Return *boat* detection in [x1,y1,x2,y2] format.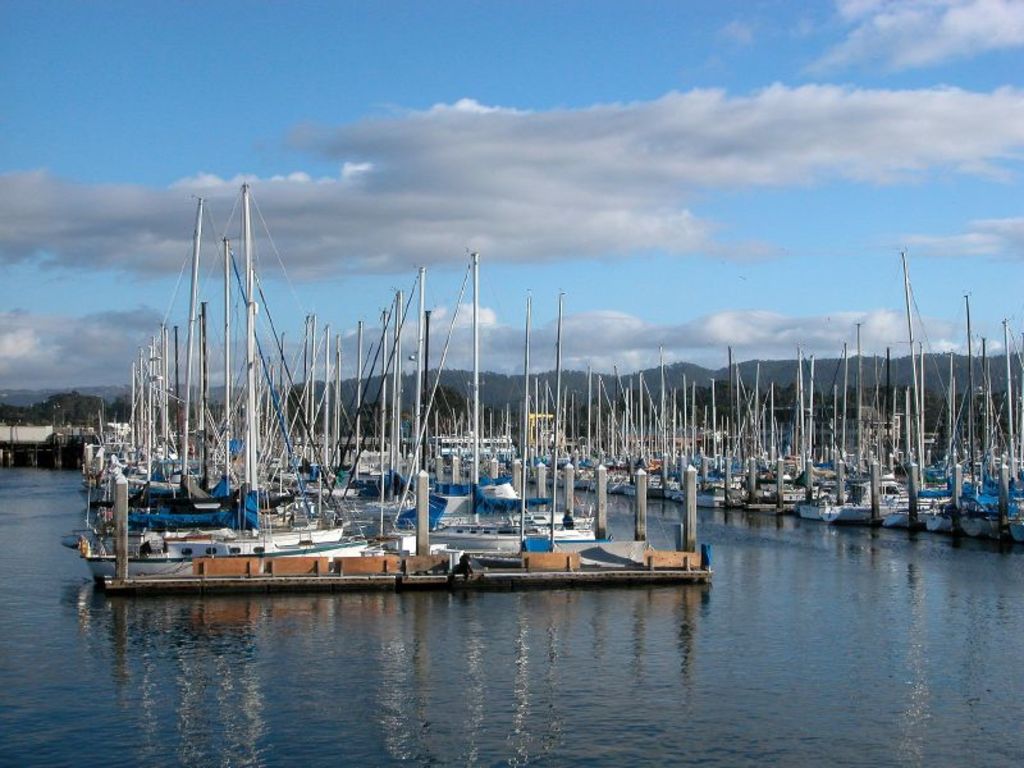
[429,256,591,553].
